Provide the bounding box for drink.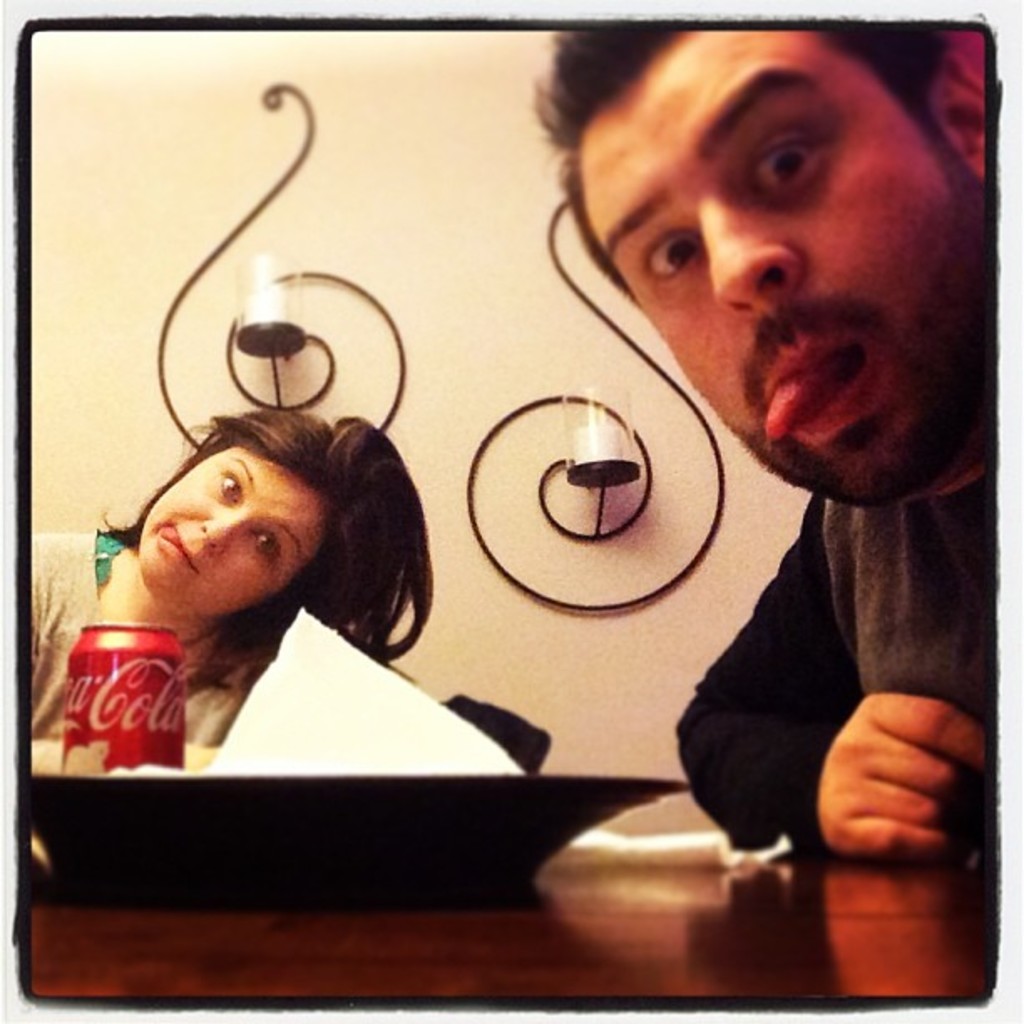
l=59, t=616, r=182, b=775.
